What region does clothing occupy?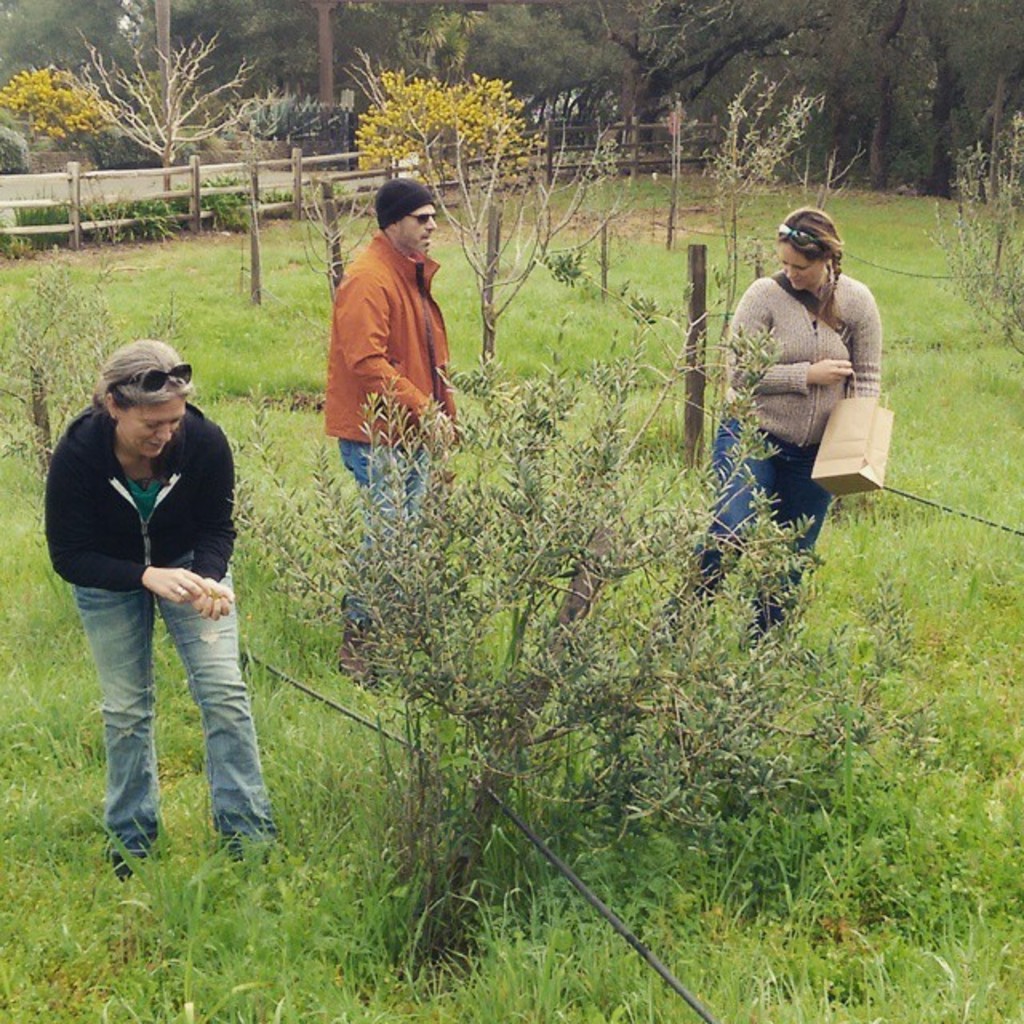
{"x1": 40, "y1": 298, "x2": 262, "y2": 808}.
